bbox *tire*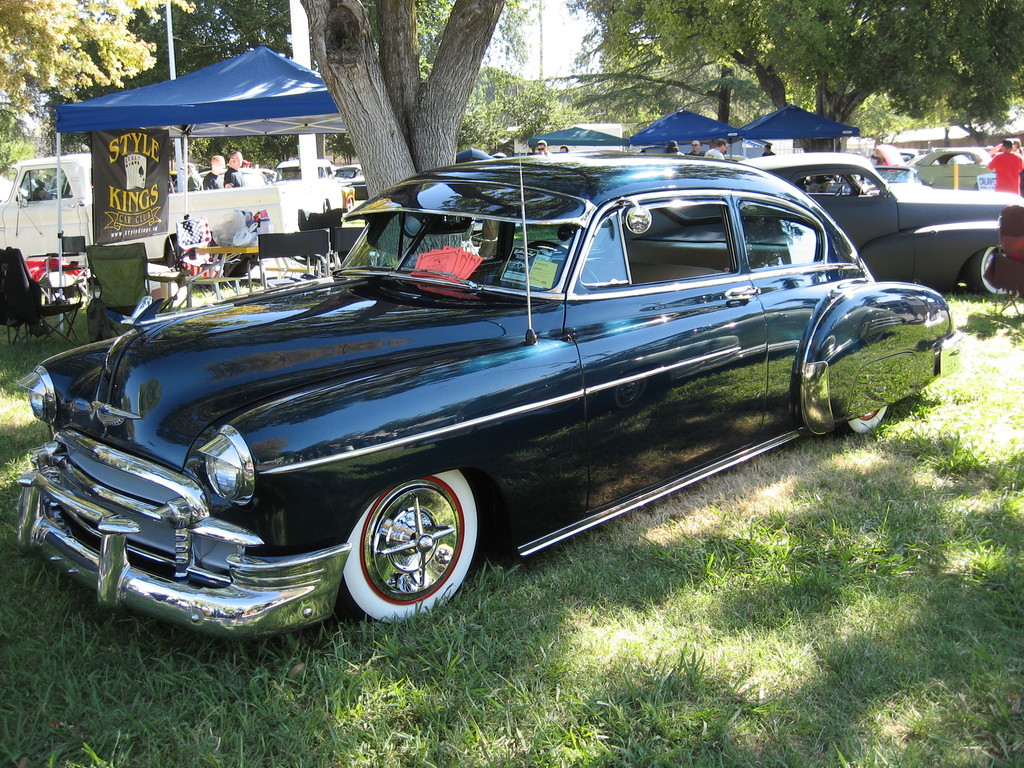
detection(341, 479, 472, 617)
